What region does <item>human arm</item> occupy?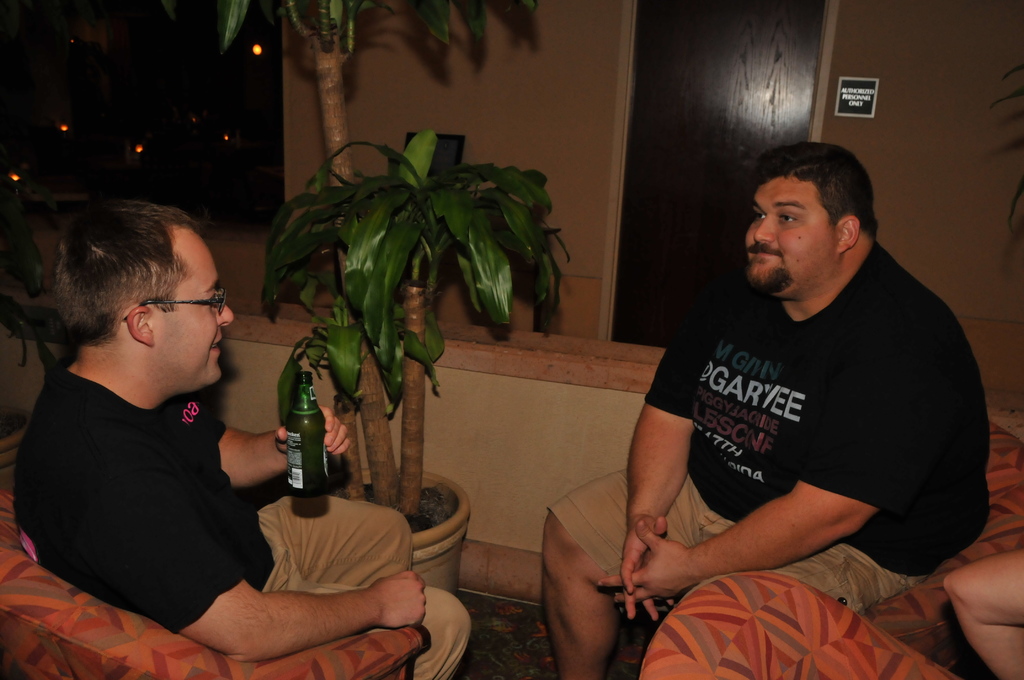
215/408/351/488.
